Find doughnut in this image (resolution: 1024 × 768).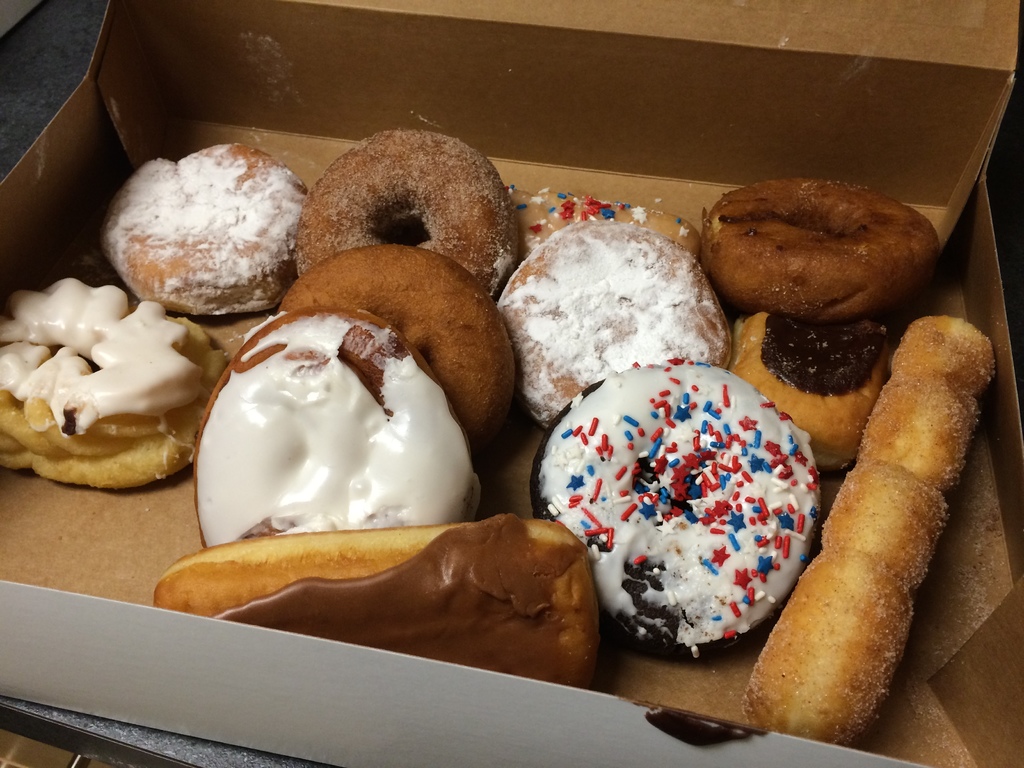
x1=108, y1=139, x2=306, y2=312.
